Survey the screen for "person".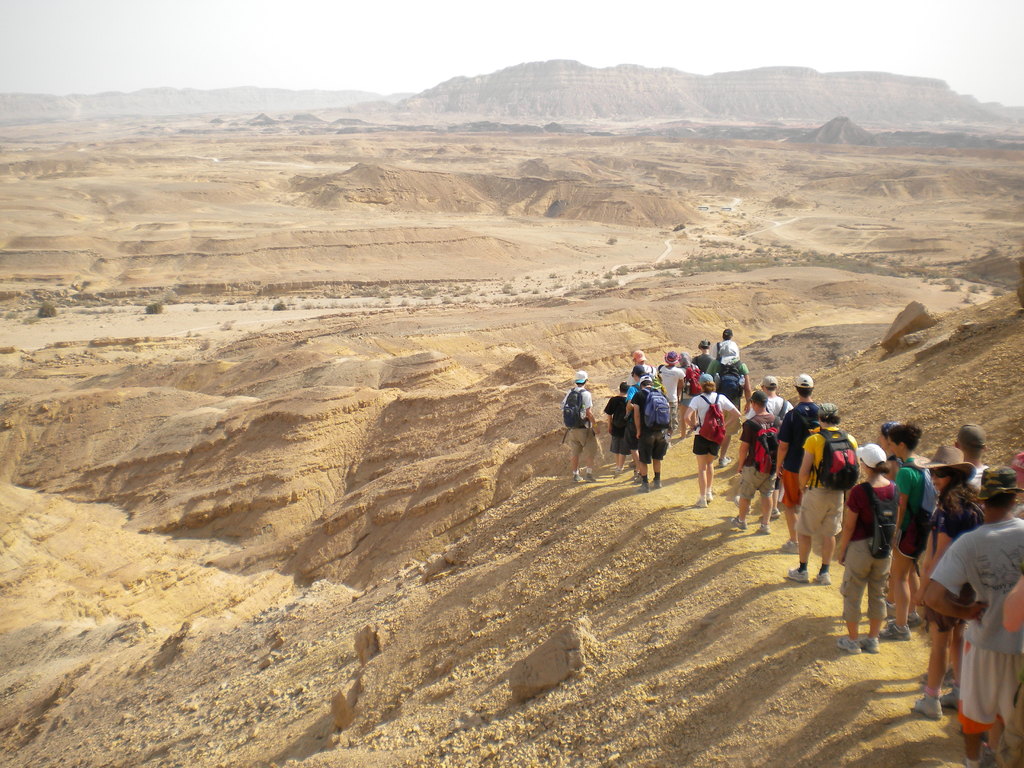
Survey found: crop(795, 403, 858, 585).
